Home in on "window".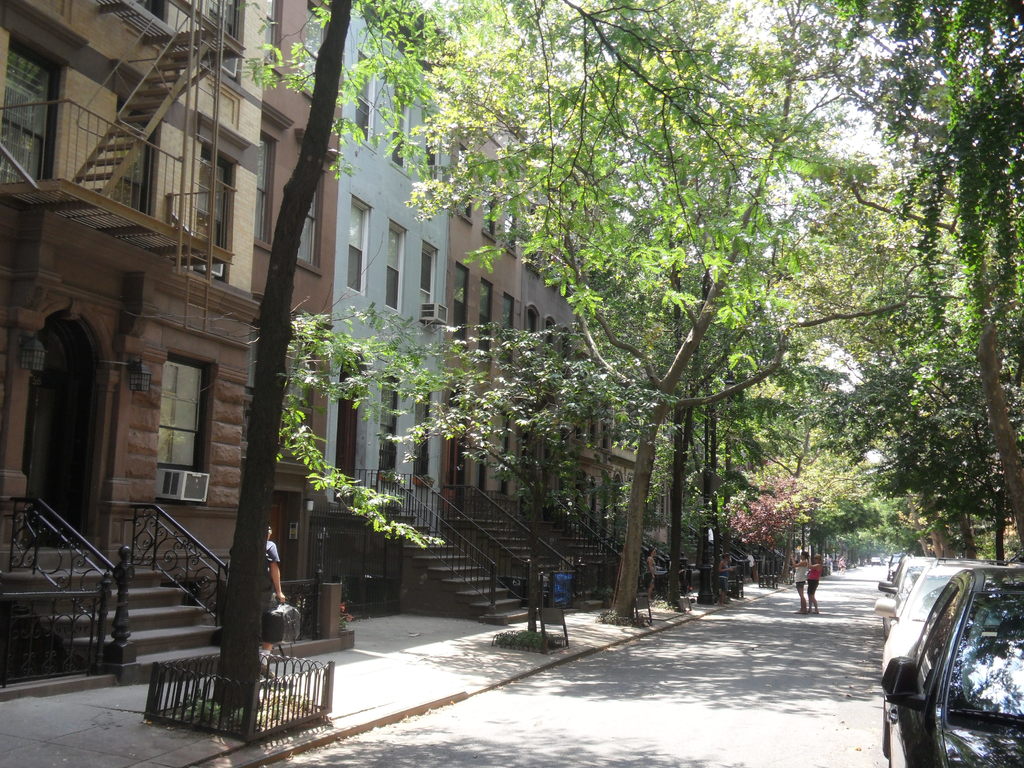
Homed in at bbox=[132, 352, 195, 489].
